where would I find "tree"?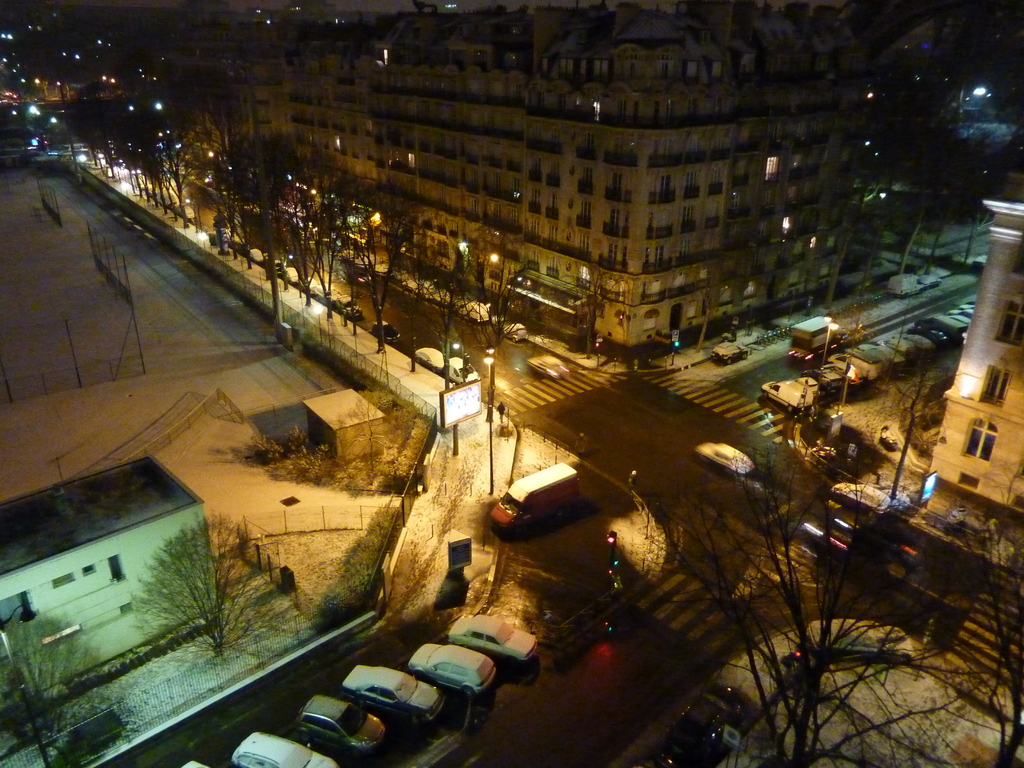
At bbox=[632, 426, 1021, 767].
